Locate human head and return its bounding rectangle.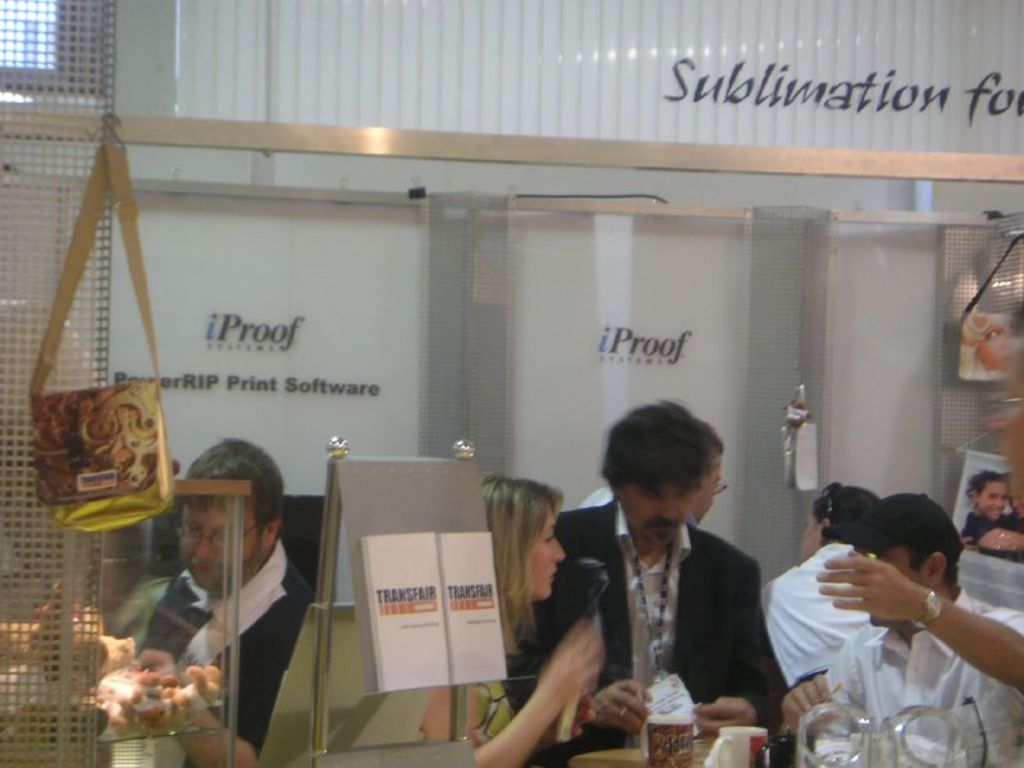
[left=641, top=401, right=727, bottom=515].
